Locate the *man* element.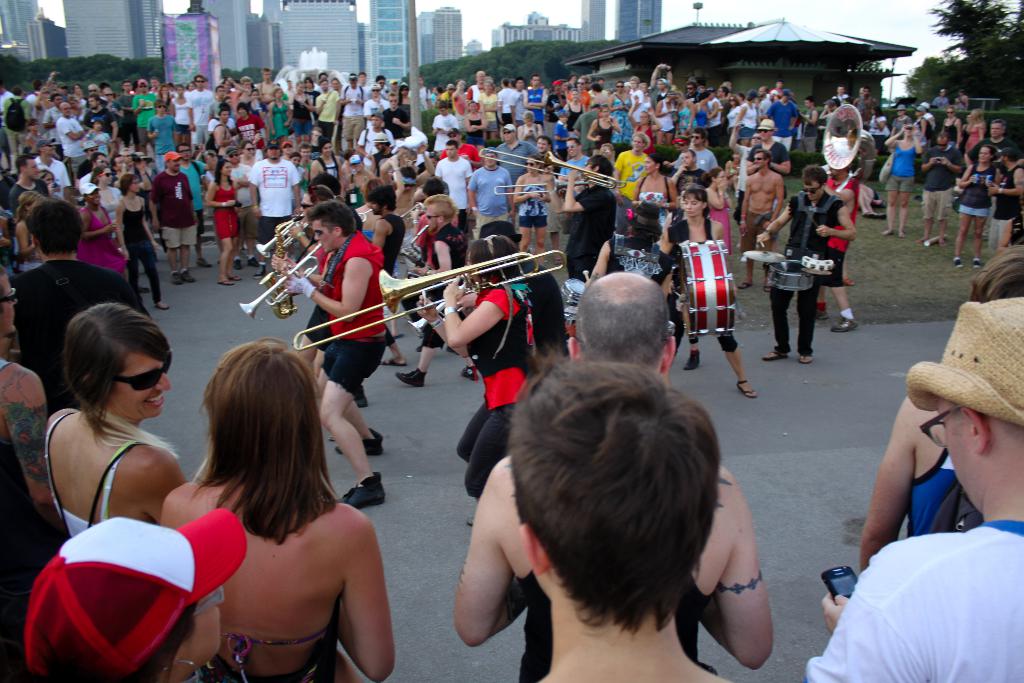
Element bbox: detection(672, 149, 714, 196).
